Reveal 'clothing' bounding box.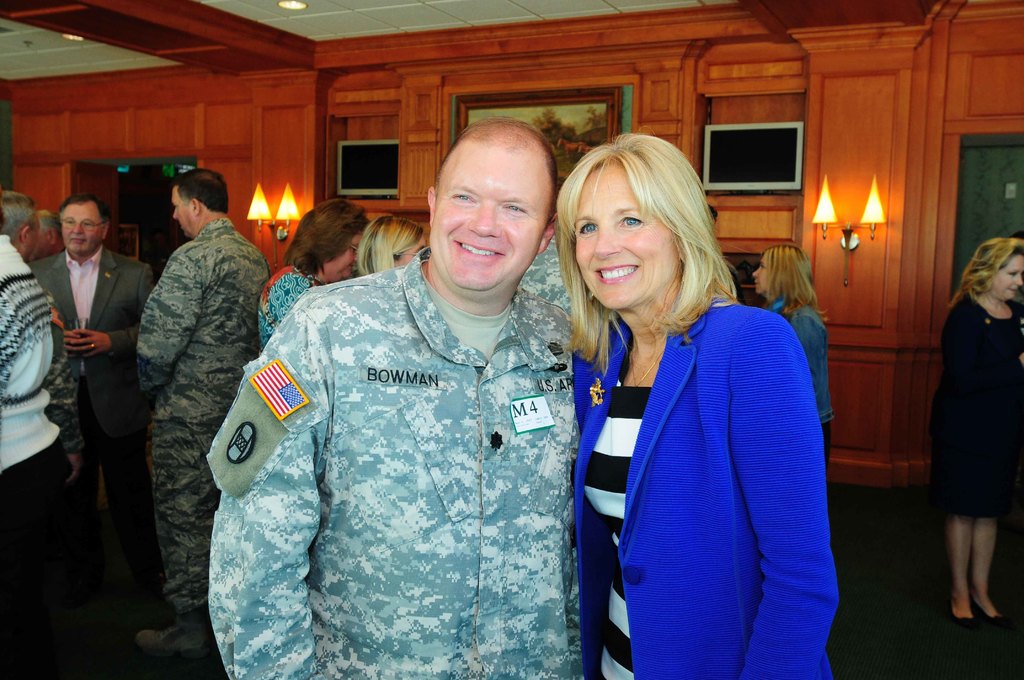
Revealed: Rect(0, 239, 60, 679).
